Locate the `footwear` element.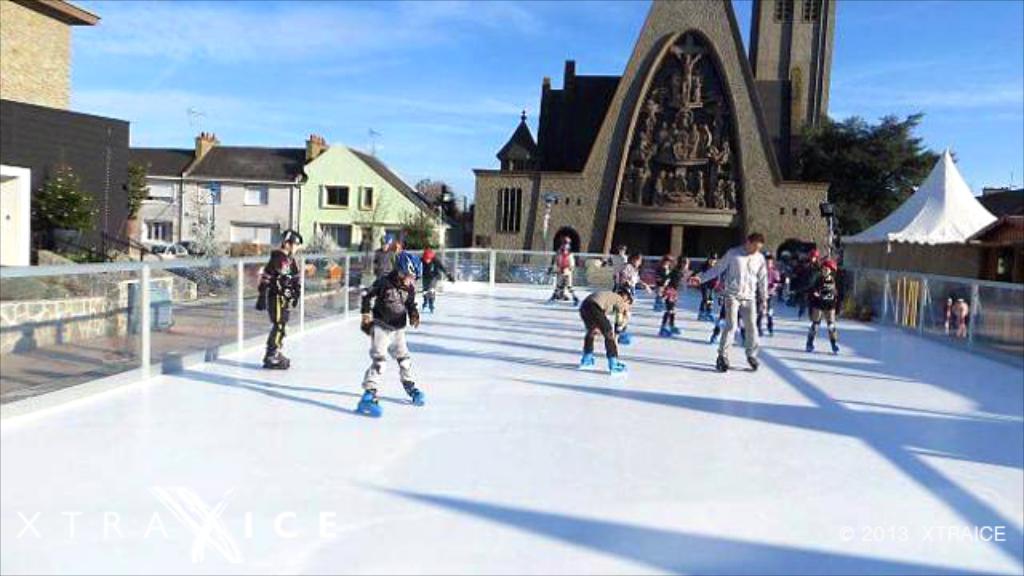
Element bbox: BBox(830, 338, 842, 357).
